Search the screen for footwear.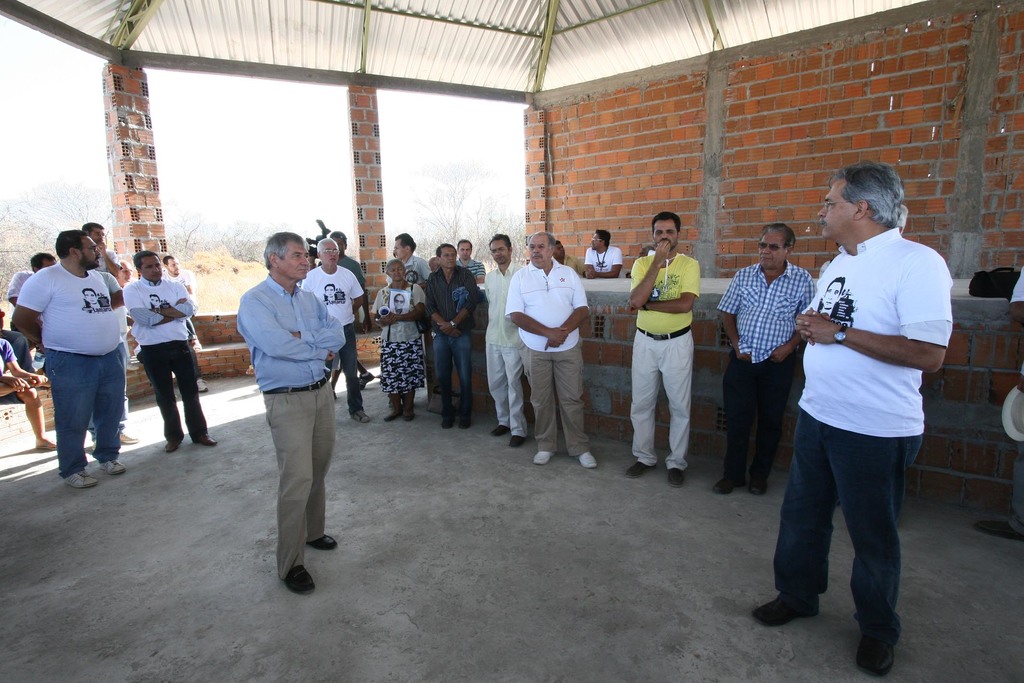
Found at (x1=64, y1=465, x2=101, y2=490).
